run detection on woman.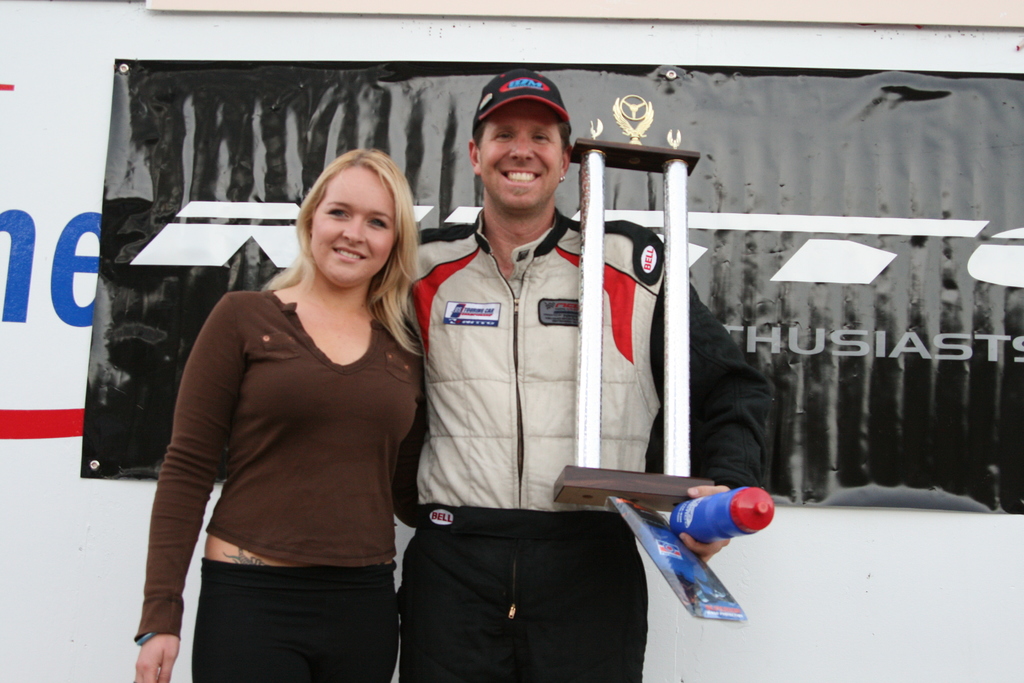
Result: bbox=[135, 121, 436, 682].
